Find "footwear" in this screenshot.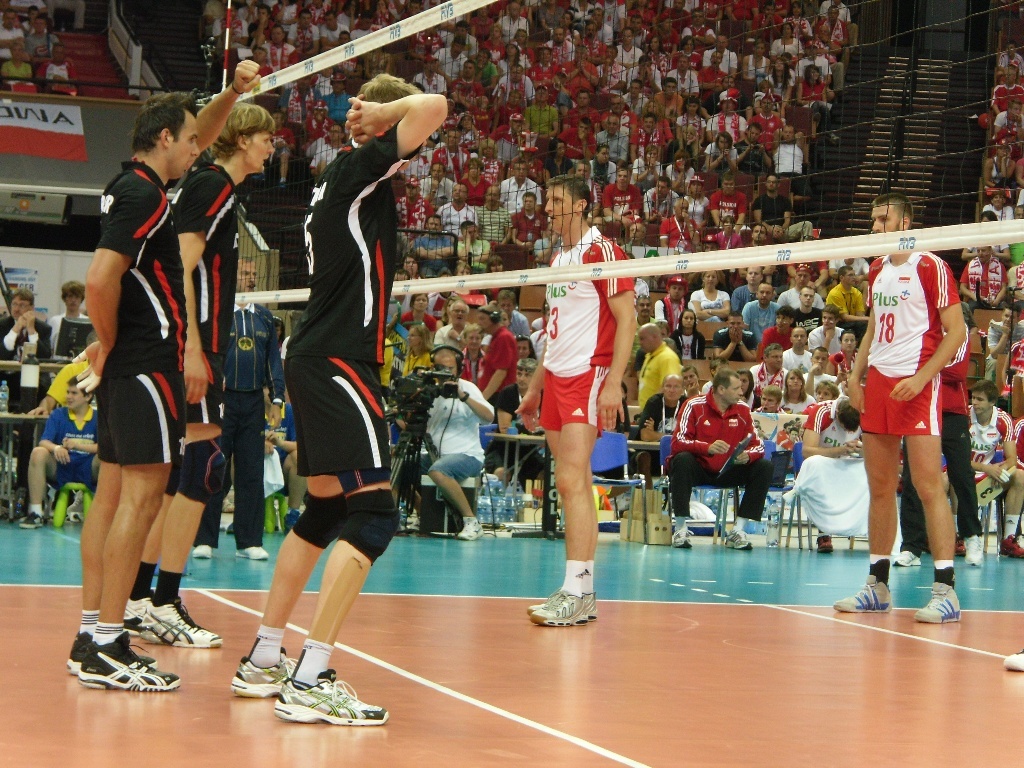
The bounding box for "footwear" is <region>195, 540, 215, 558</region>.
